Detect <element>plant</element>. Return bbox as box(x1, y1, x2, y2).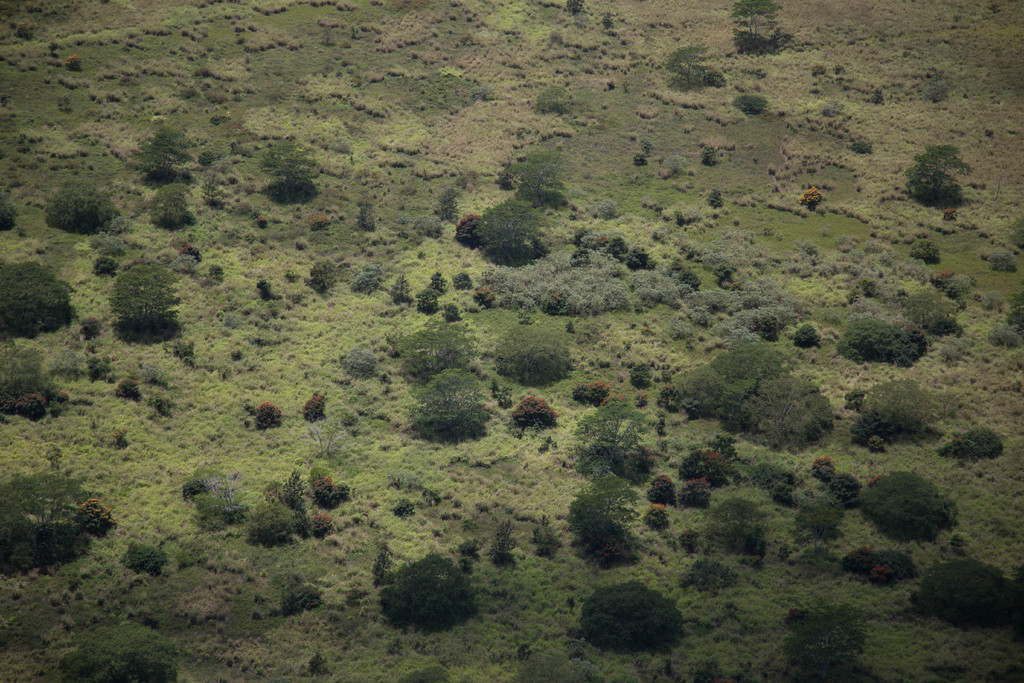
box(341, 342, 381, 374).
